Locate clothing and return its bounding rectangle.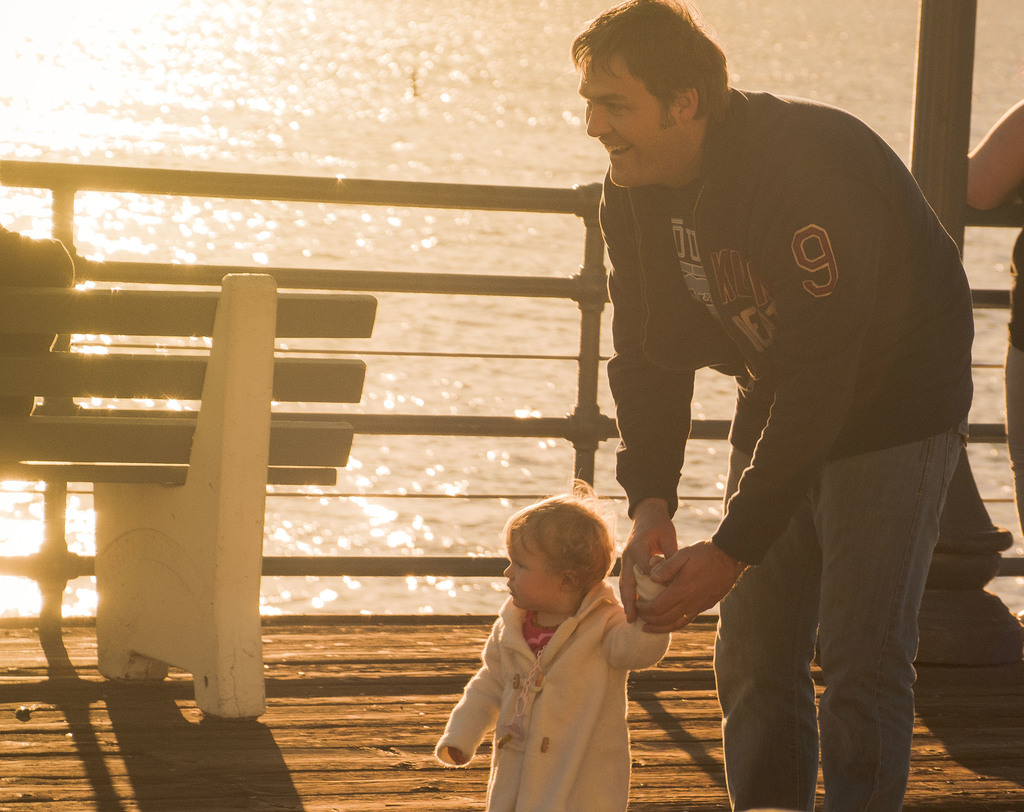
(443,549,667,801).
